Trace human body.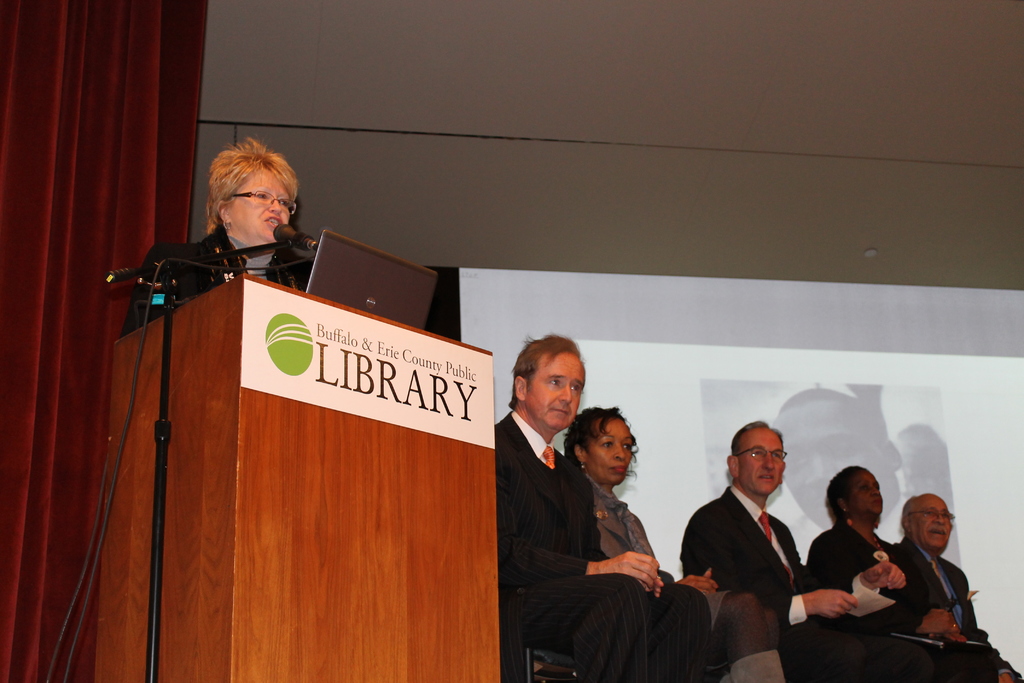
Traced to x1=499, y1=409, x2=699, y2=682.
